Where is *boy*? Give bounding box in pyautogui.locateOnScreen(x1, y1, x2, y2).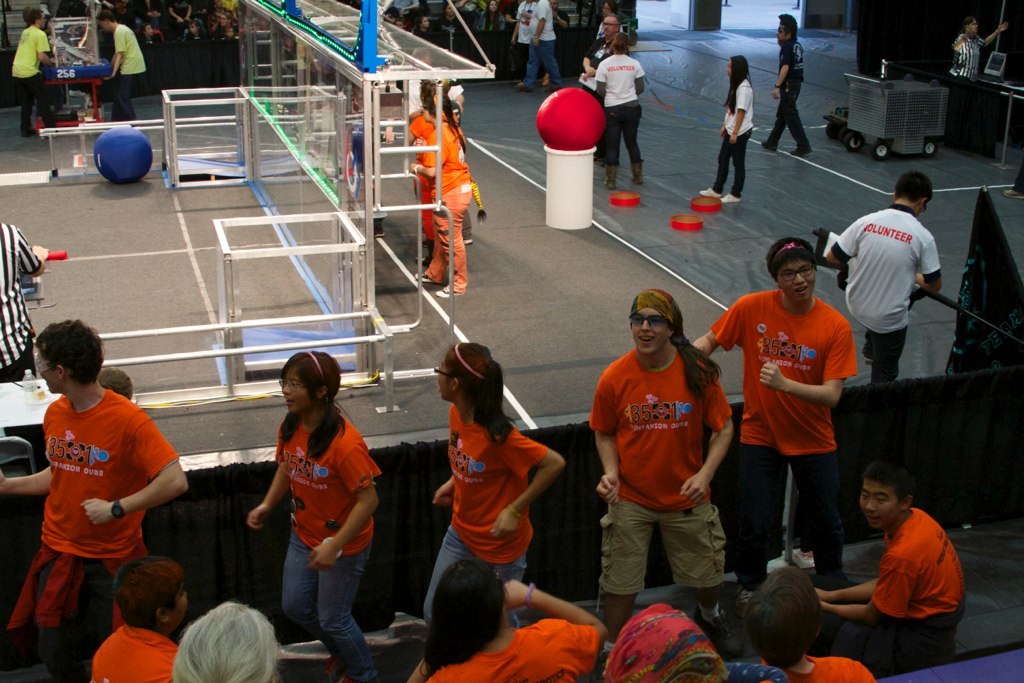
pyautogui.locateOnScreen(0, 323, 198, 669).
